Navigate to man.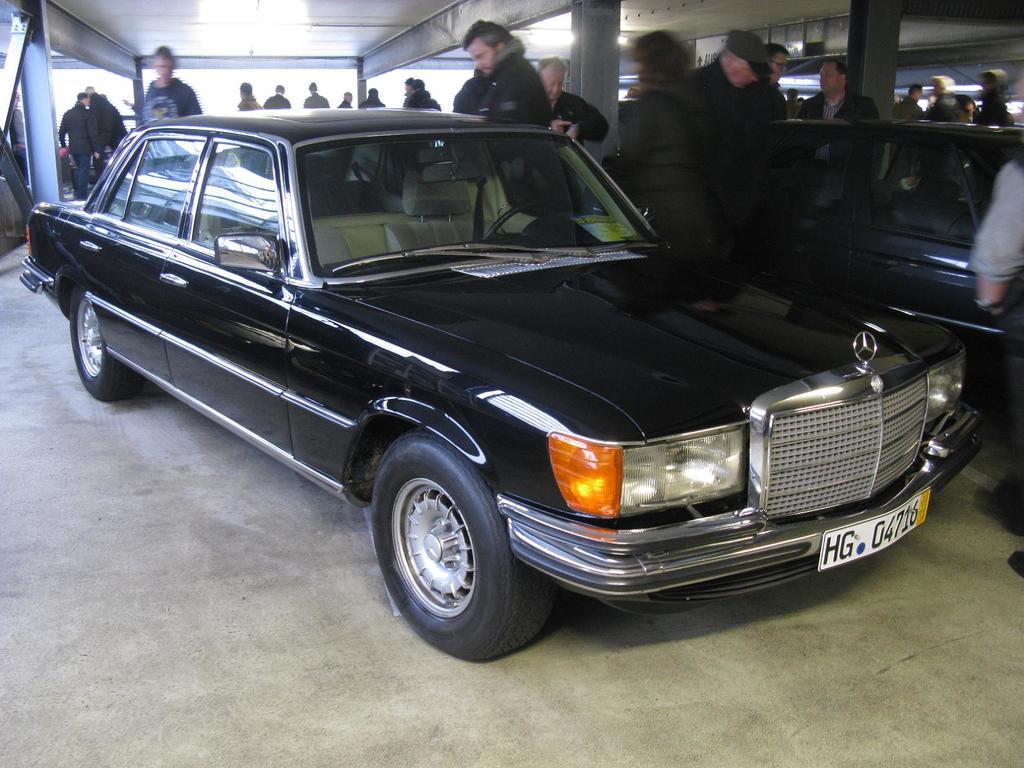
Navigation target: box(537, 59, 612, 214).
